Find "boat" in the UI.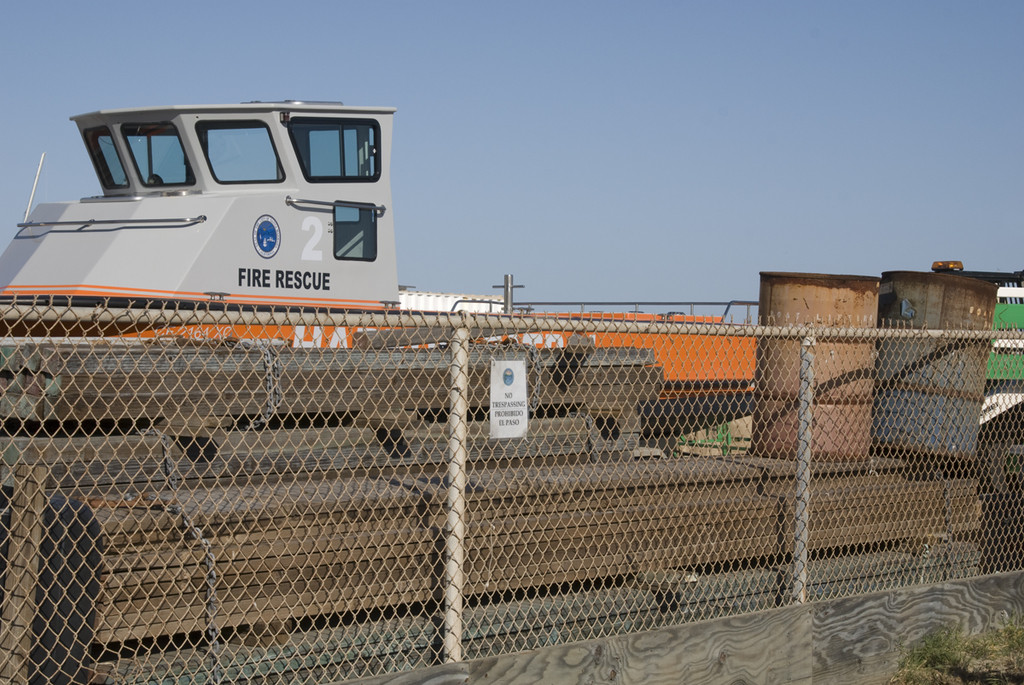
UI element at box=[0, 92, 758, 437].
